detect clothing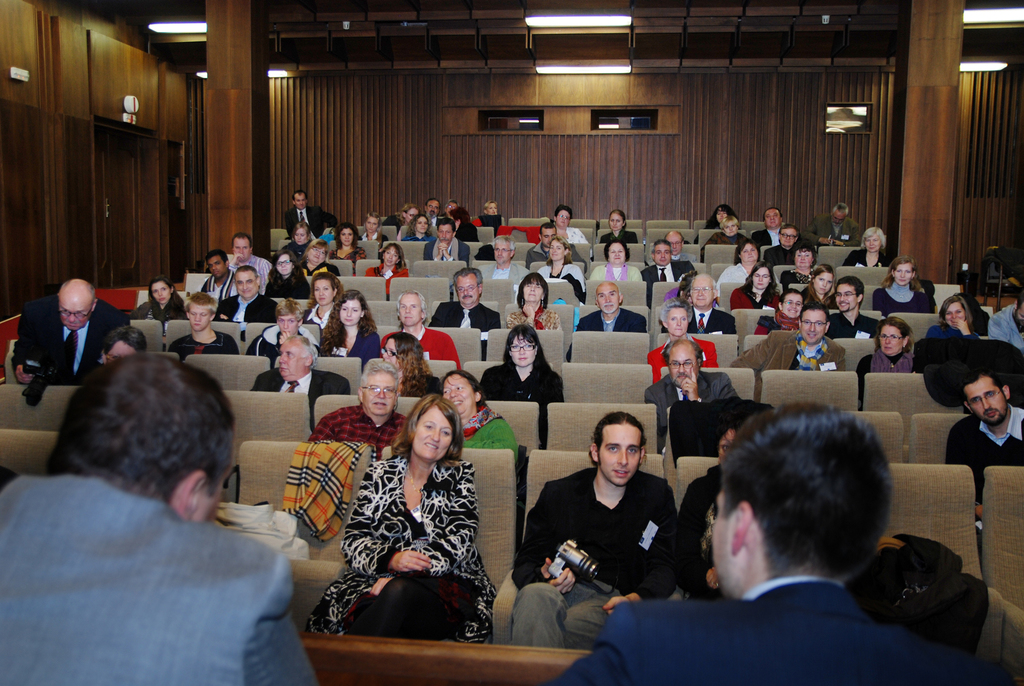
420/324/471/377
